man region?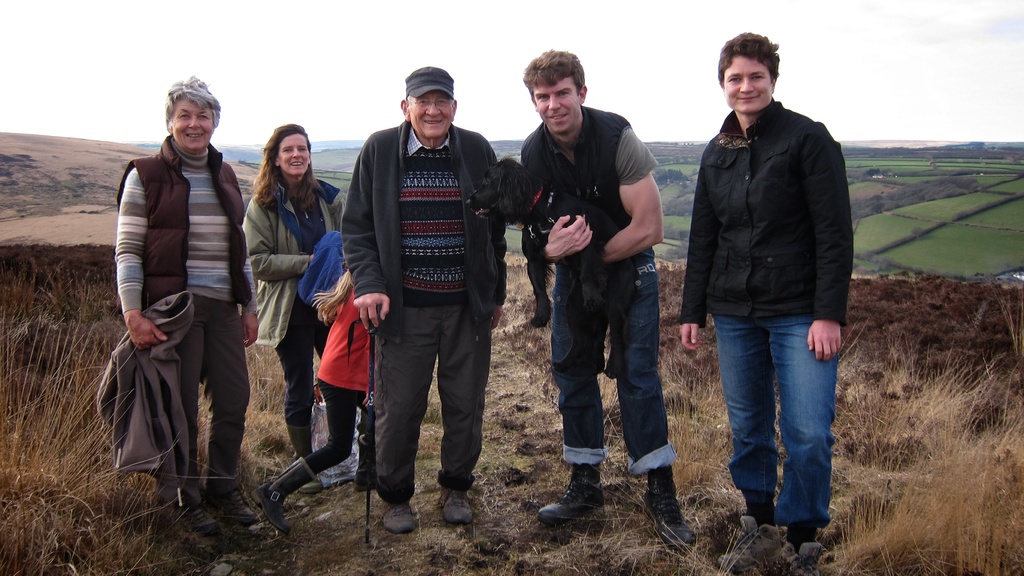
[left=343, top=72, right=504, bottom=539]
